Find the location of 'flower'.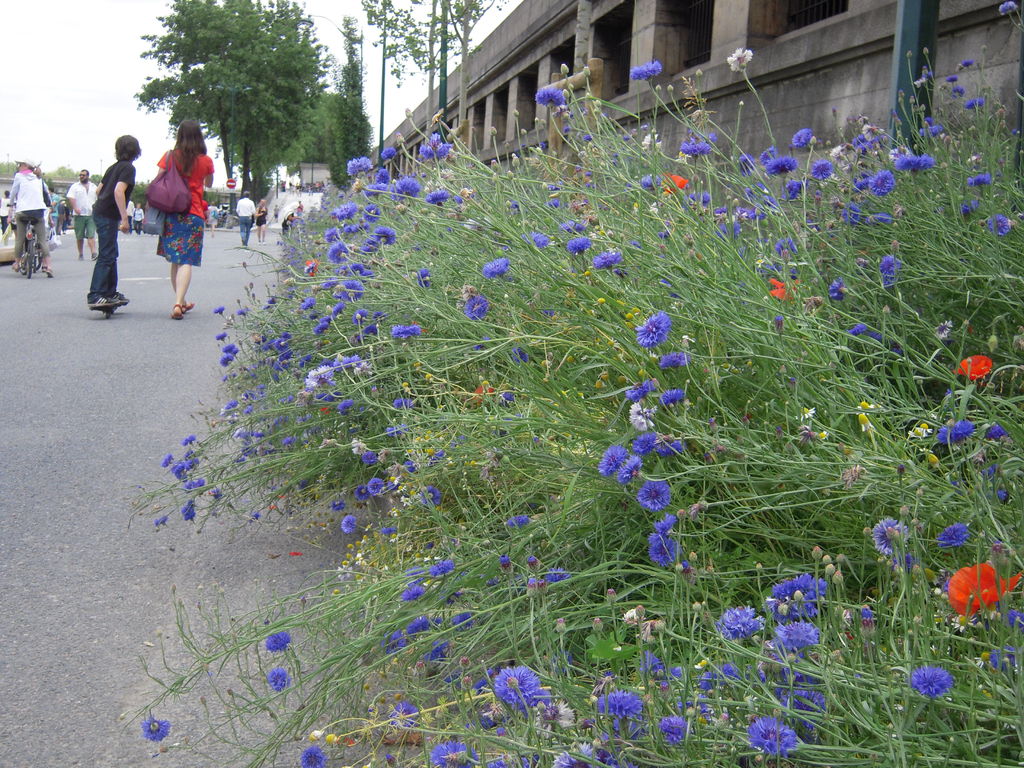
Location: left=535, top=696, right=576, bottom=735.
